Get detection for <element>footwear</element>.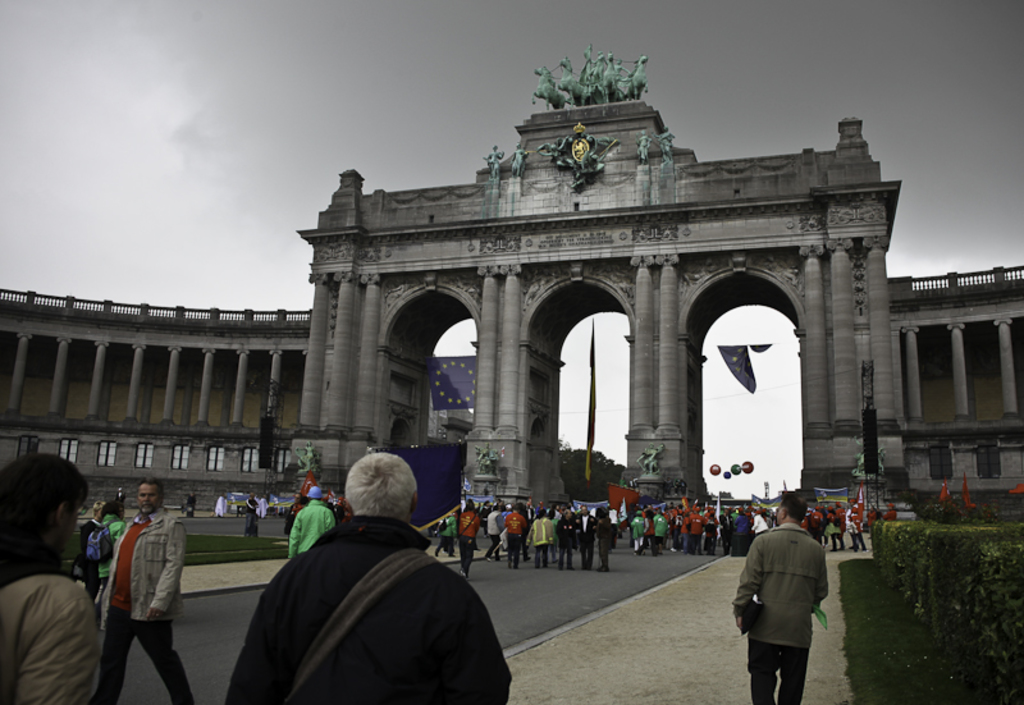
Detection: x1=485, y1=554, x2=493, y2=562.
